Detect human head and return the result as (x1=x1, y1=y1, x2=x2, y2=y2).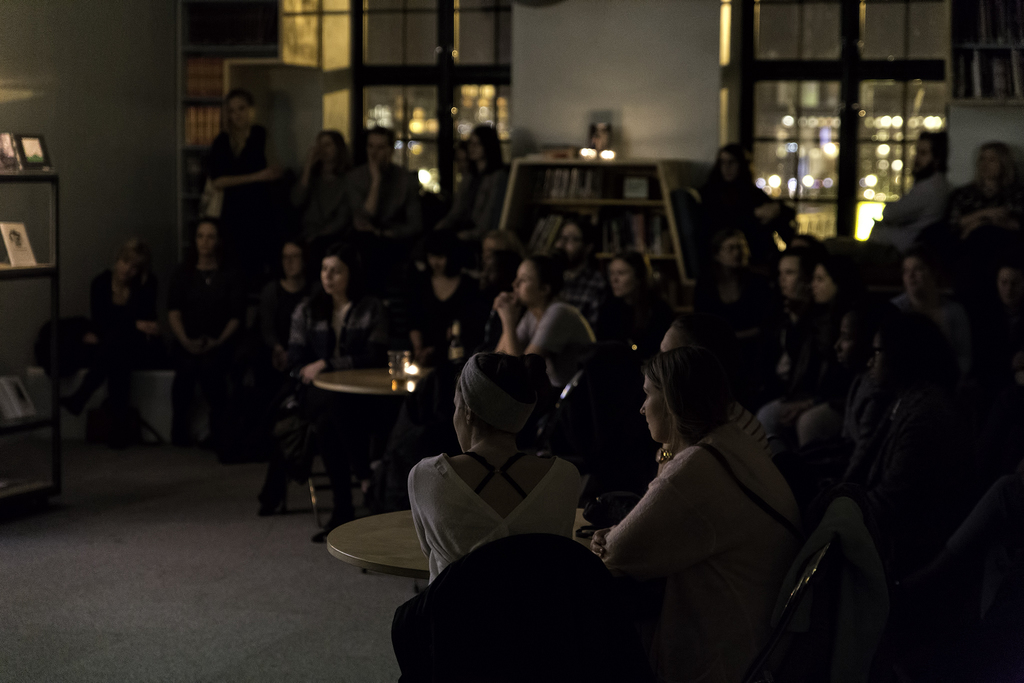
(x1=781, y1=243, x2=812, y2=300).
